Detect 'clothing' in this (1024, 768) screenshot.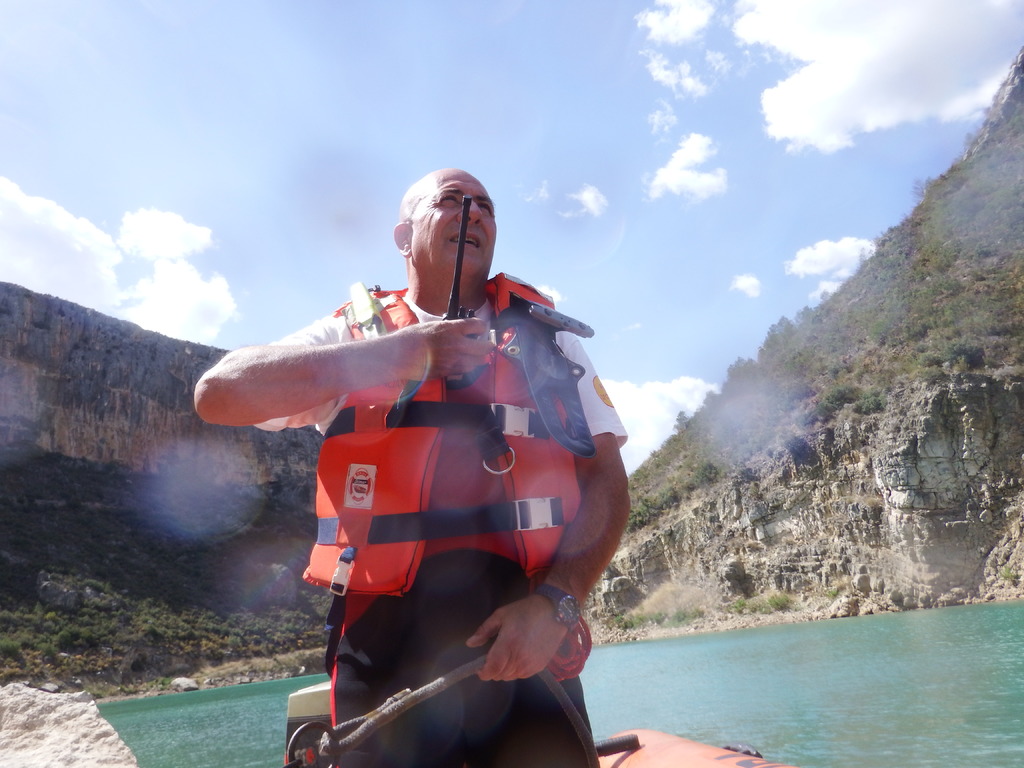
Detection: 270, 276, 614, 764.
